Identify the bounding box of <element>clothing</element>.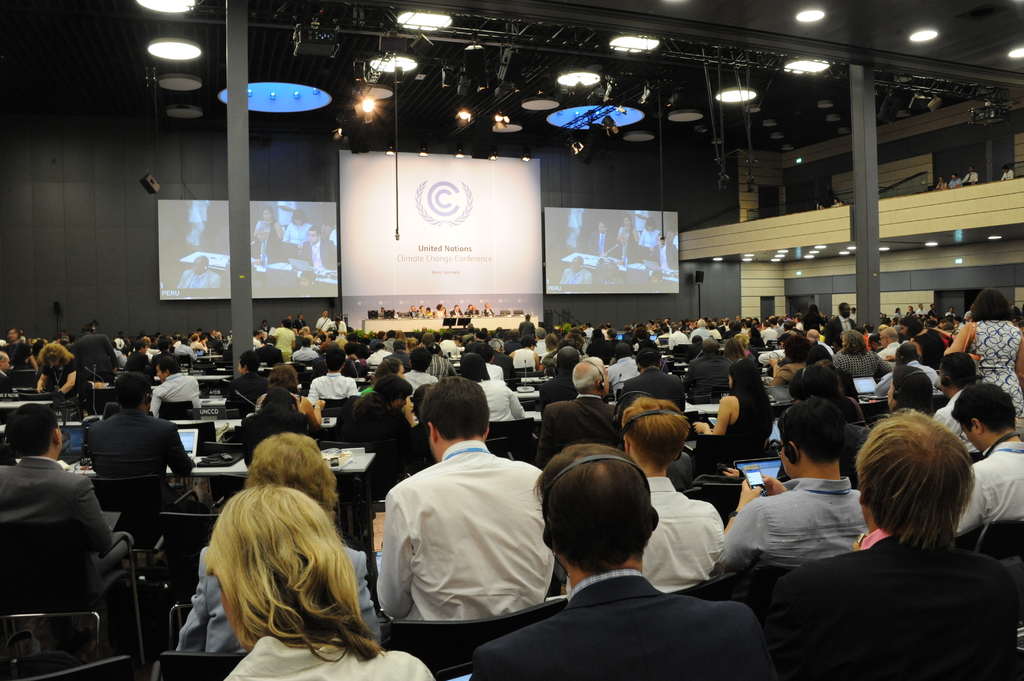
(950,442,1023,541).
